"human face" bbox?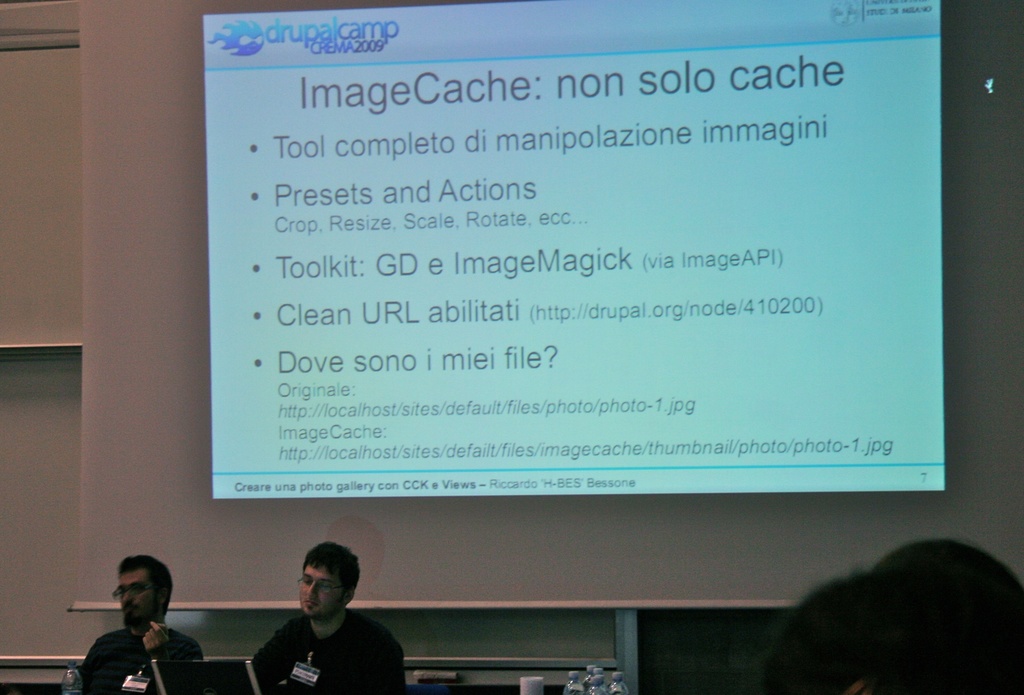
rect(300, 570, 340, 616)
